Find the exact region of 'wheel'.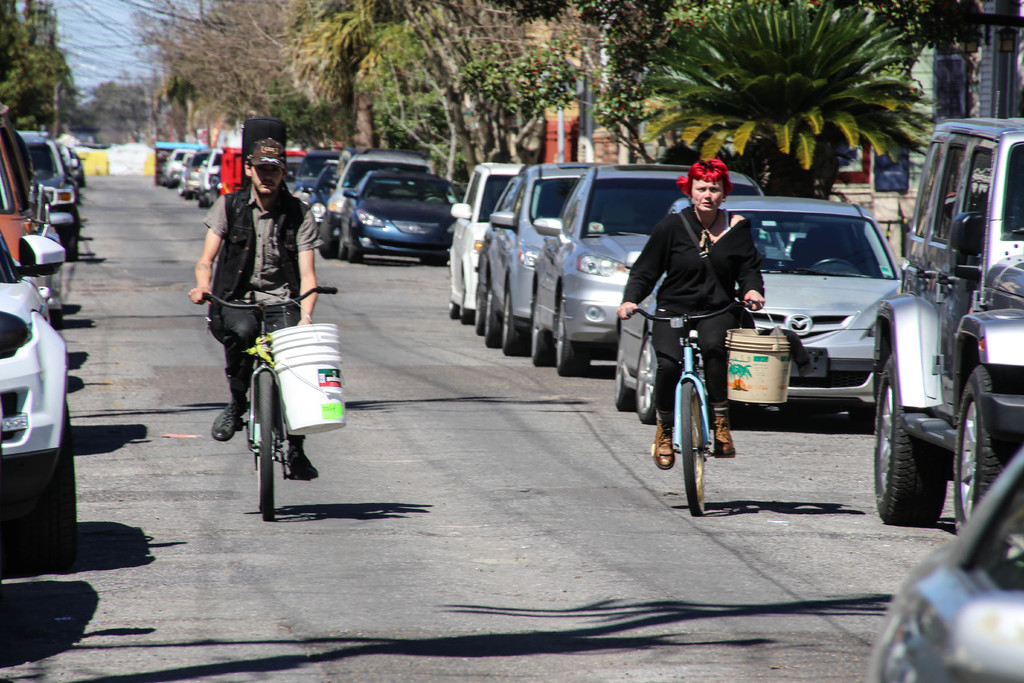
Exact region: x1=22 y1=400 x2=77 y2=572.
